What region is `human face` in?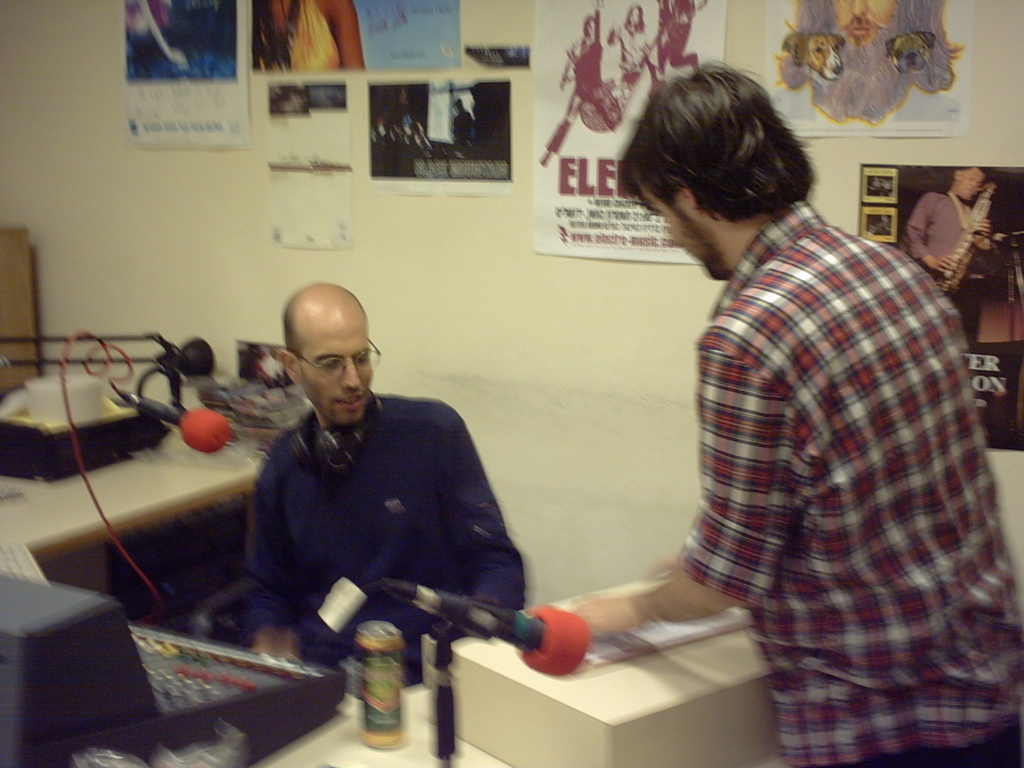
[left=637, top=184, right=728, bottom=280].
